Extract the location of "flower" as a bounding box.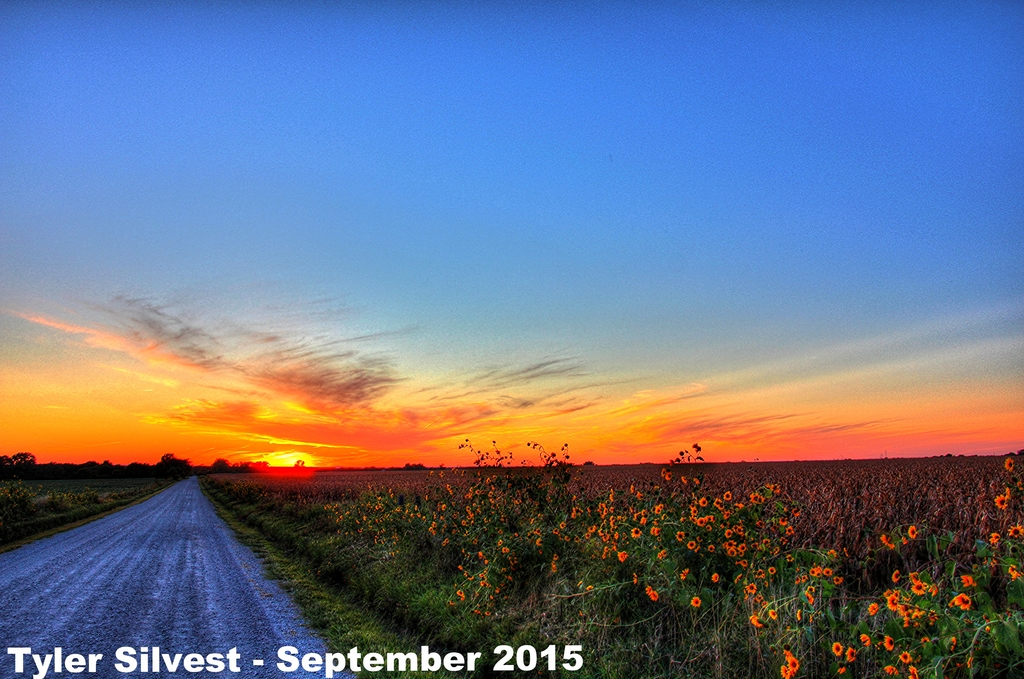
region(689, 476, 700, 486).
